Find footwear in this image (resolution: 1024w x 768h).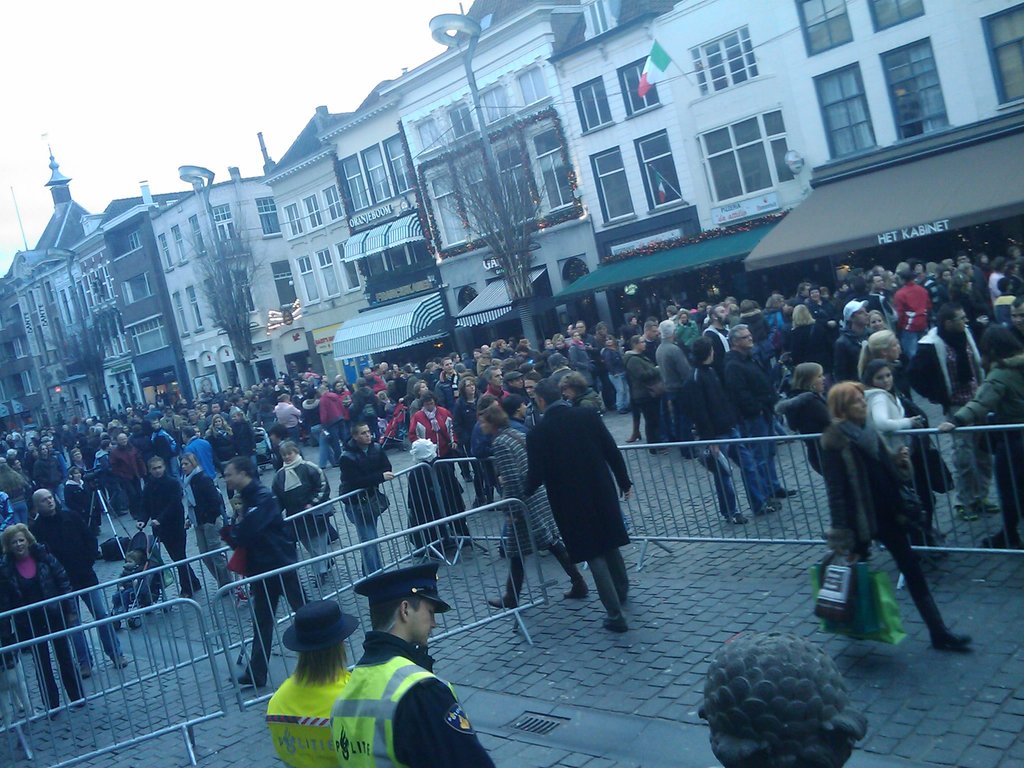
box=[976, 500, 1001, 516].
